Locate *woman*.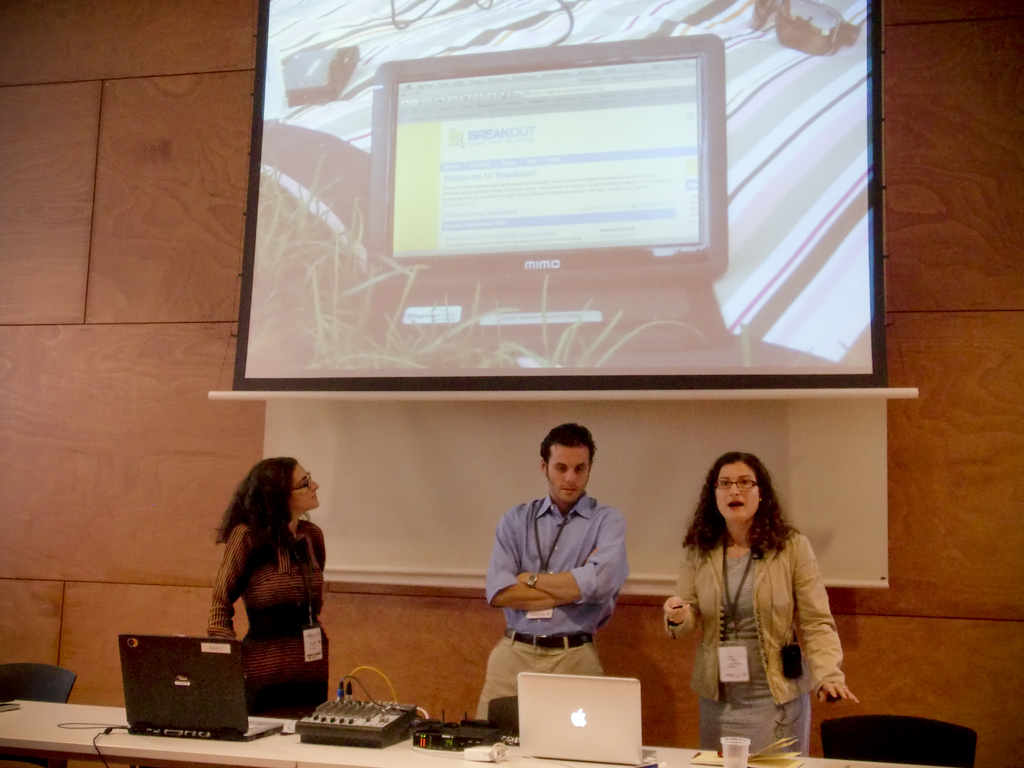
Bounding box: [x1=660, y1=442, x2=845, y2=740].
